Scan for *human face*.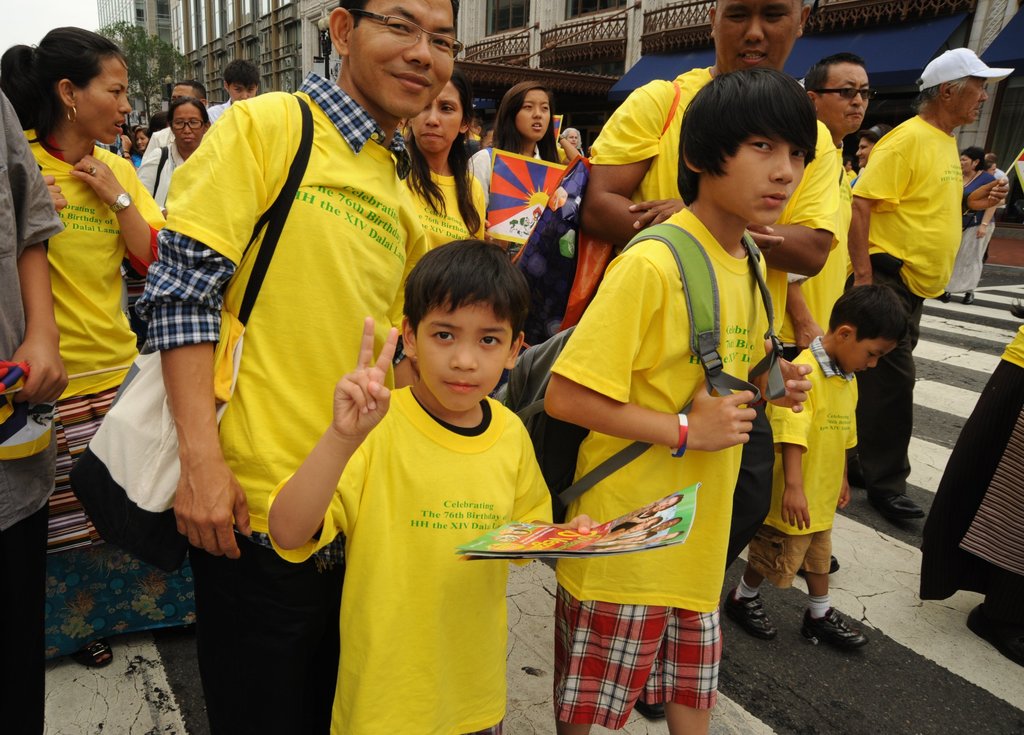
Scan result: select_region(136, 130, 148, 150).
